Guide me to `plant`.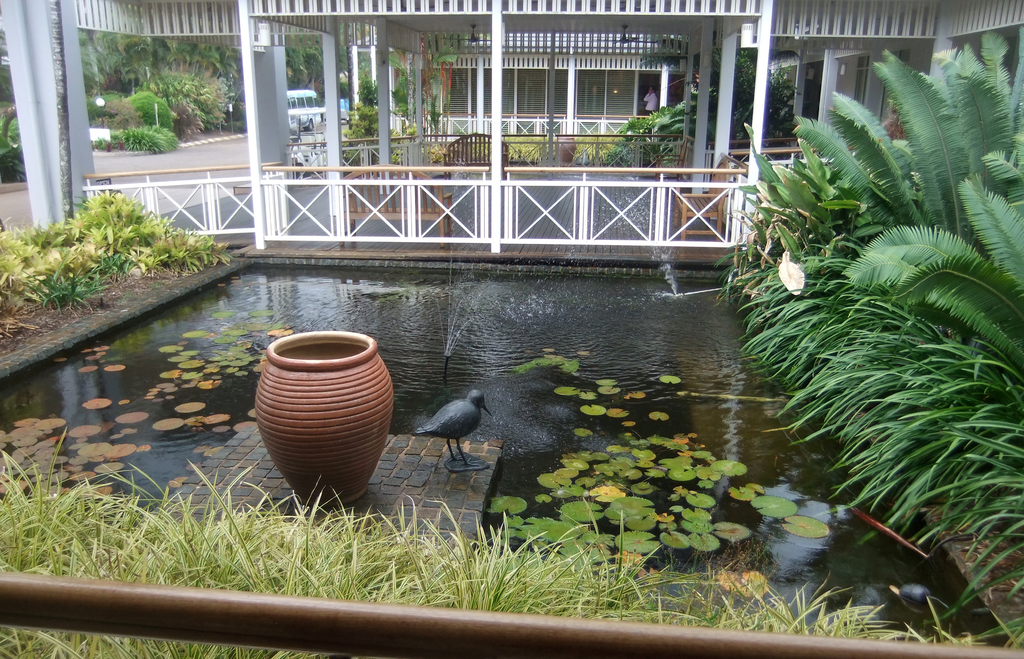
Guidance: (840,582,1023,658).
